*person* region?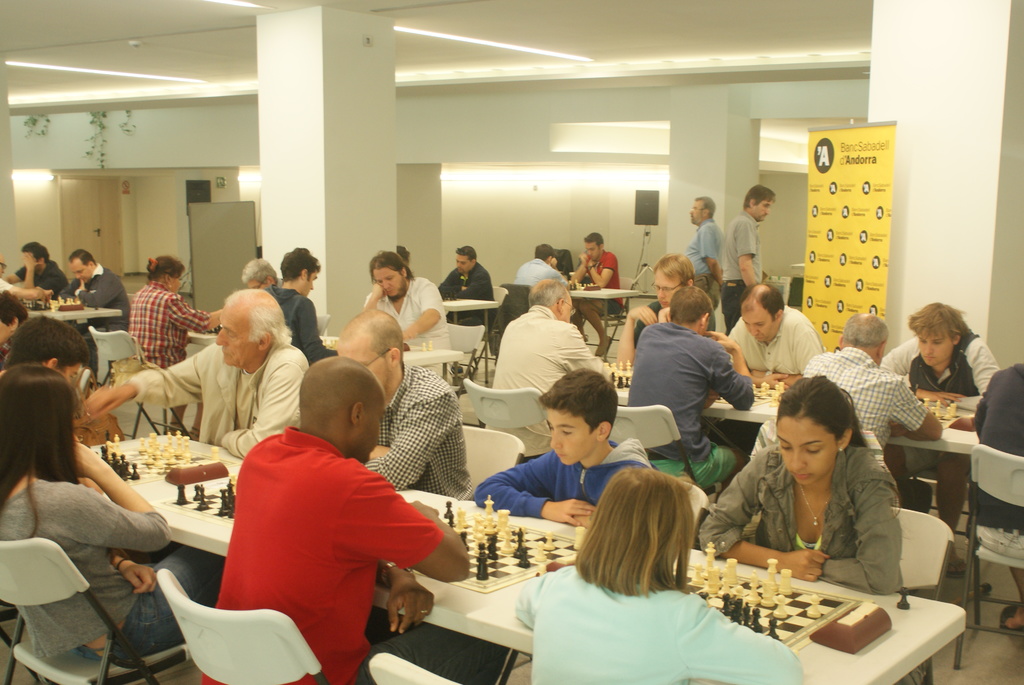
710,398,929,599
